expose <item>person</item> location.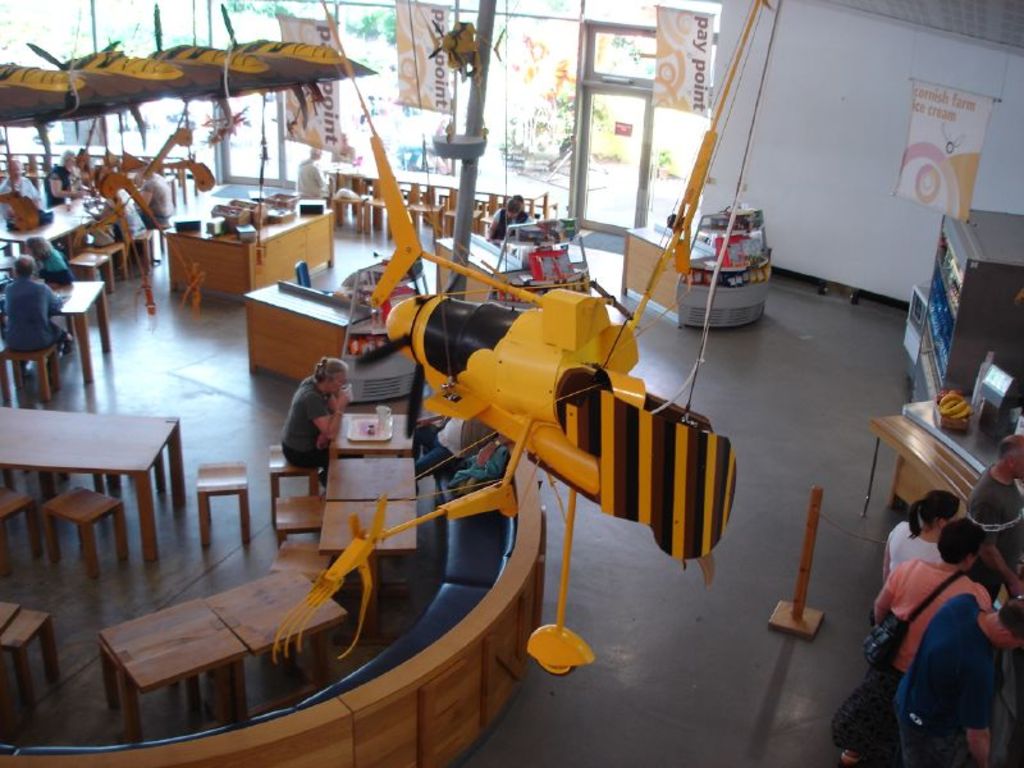
Exposed at 20/233/69/280.
